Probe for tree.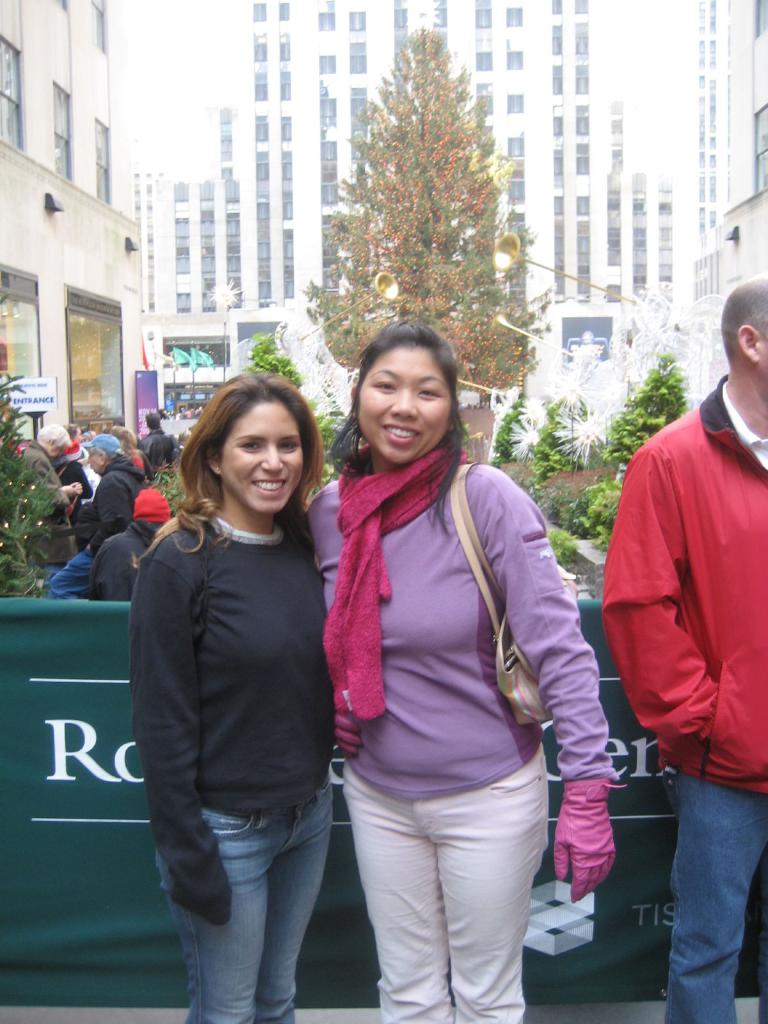
Probe result: crop(292, 38, 553, 376).
